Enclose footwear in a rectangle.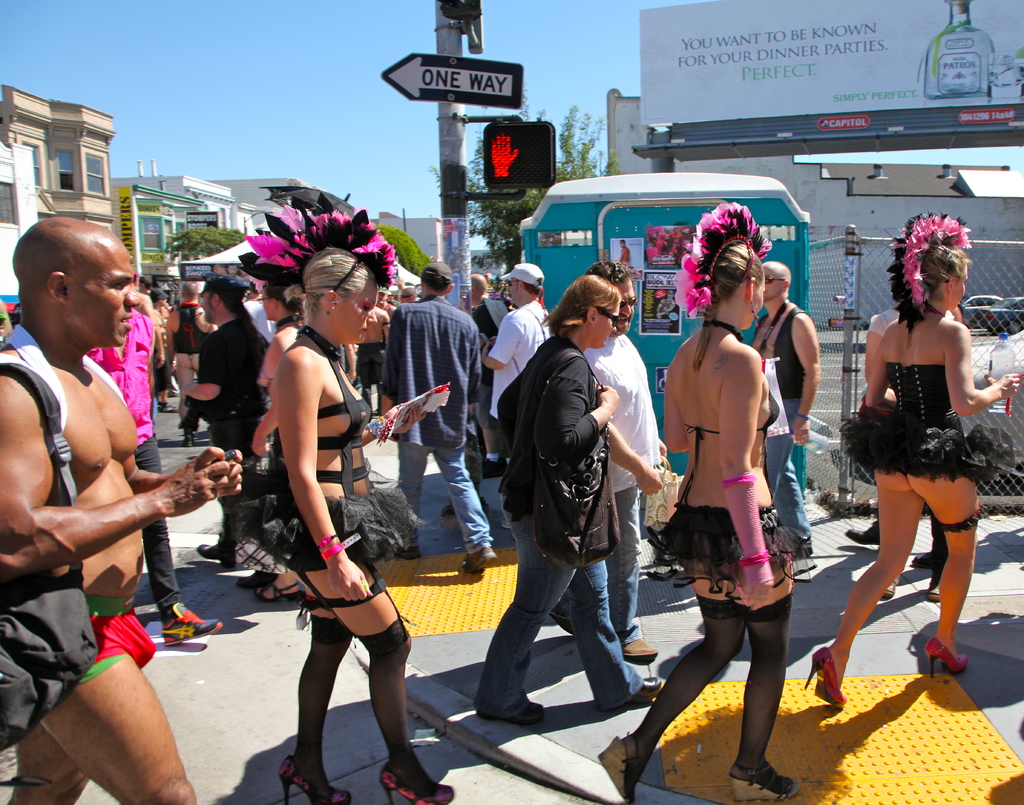
841 519 886 548.
